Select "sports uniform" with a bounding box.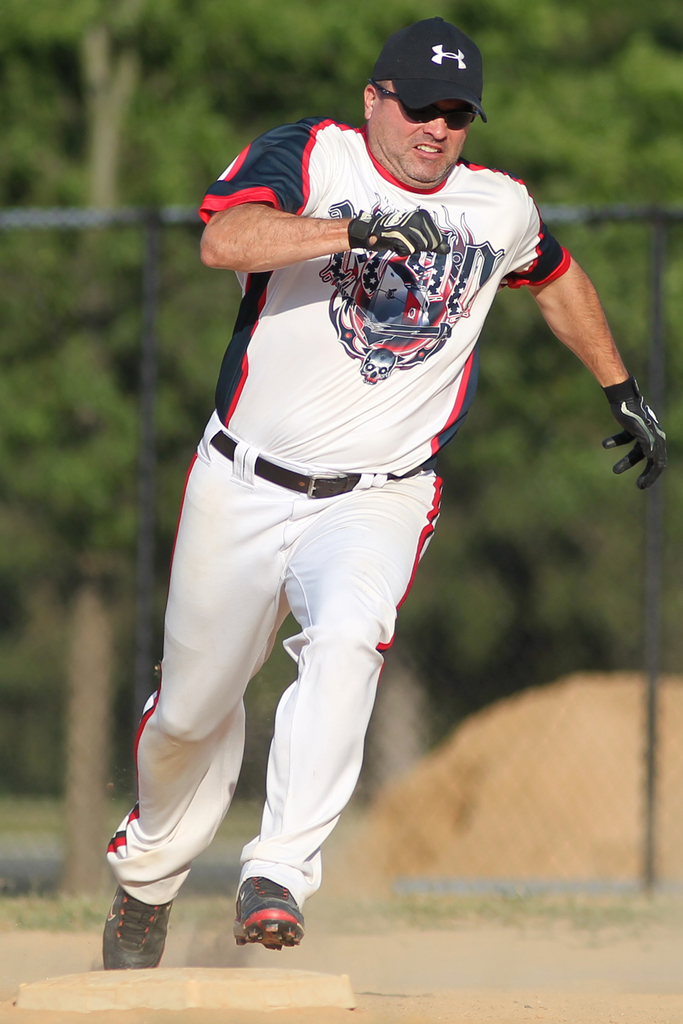
104,22,608,953.
